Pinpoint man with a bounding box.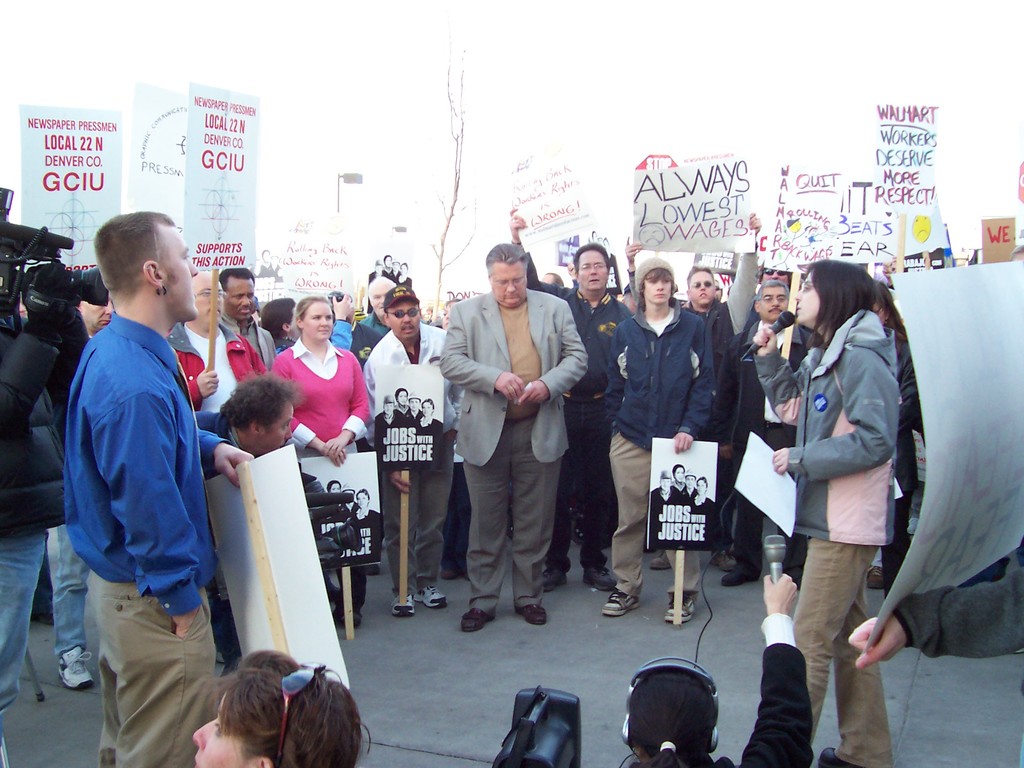
168/269/280/410.
